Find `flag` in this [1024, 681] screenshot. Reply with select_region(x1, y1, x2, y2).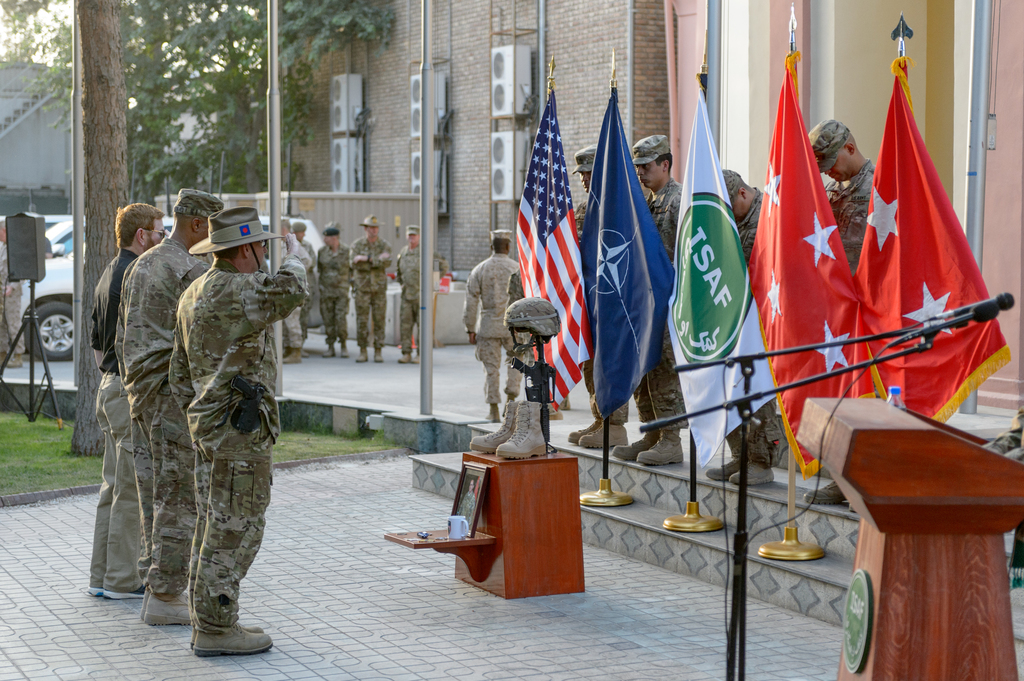
select_region(851, 54, 1014, 422).
